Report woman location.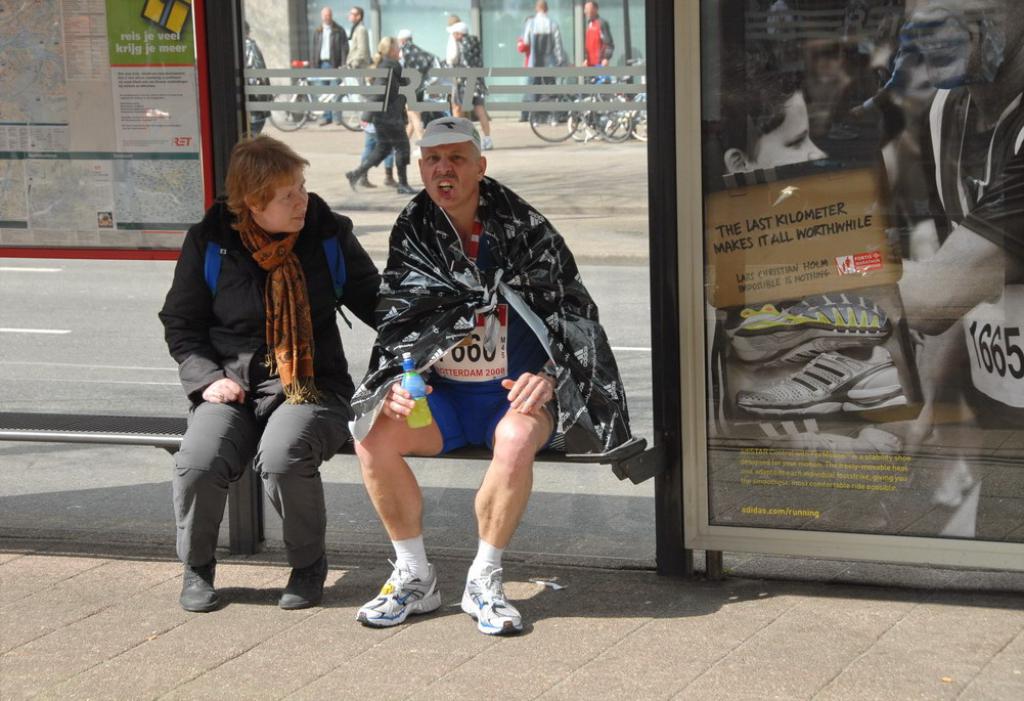
Report: left=347, top=33, right=415, bottom=193.
